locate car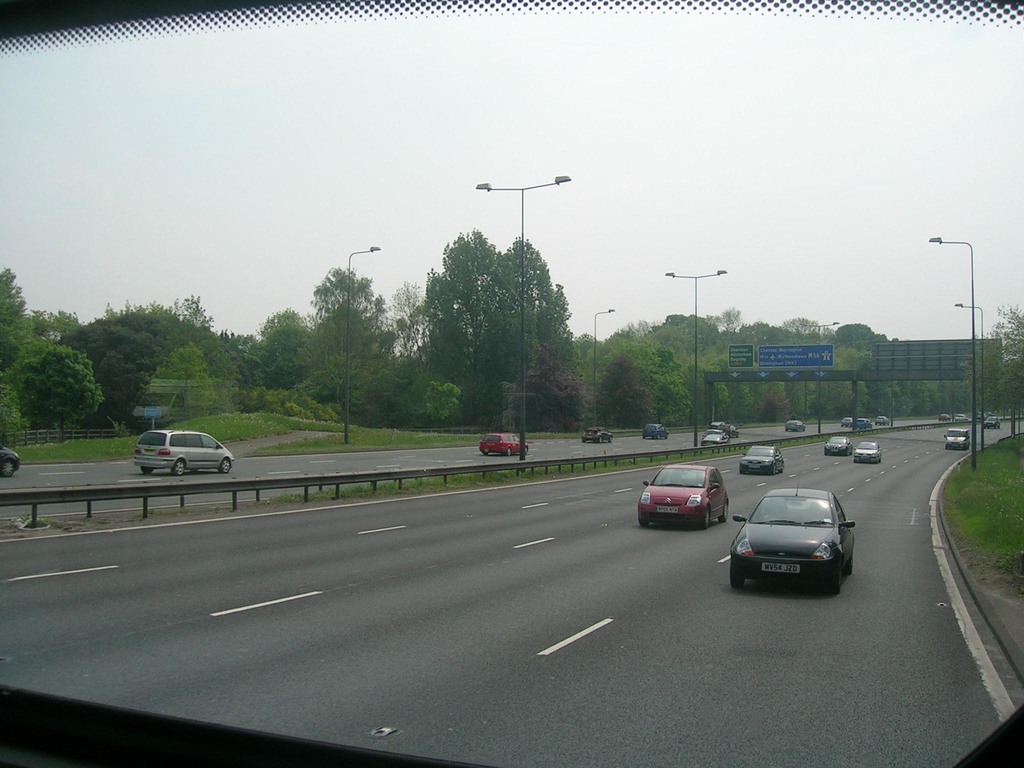
bbox=(639, 460, 730, 531)
